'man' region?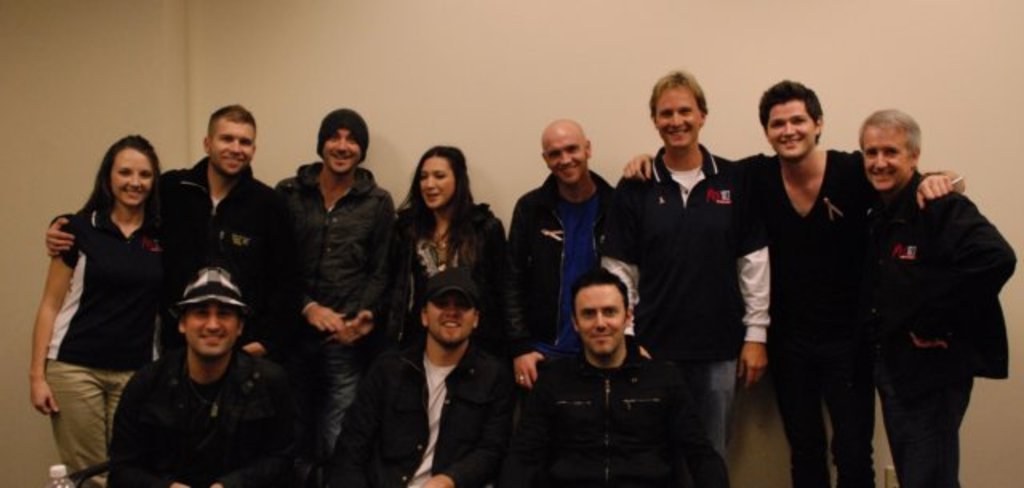
{"left": 499, "top": 270, "right": 731, "bottom": 486}
